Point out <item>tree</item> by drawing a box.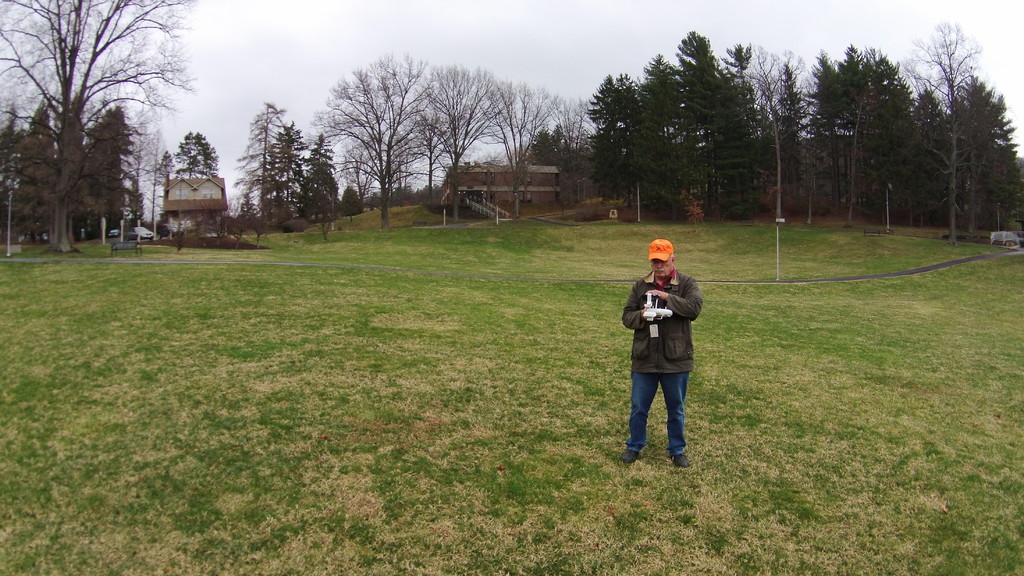
{"x1": 529, "y1": 125, "x2": 557, "y2": 159}.
